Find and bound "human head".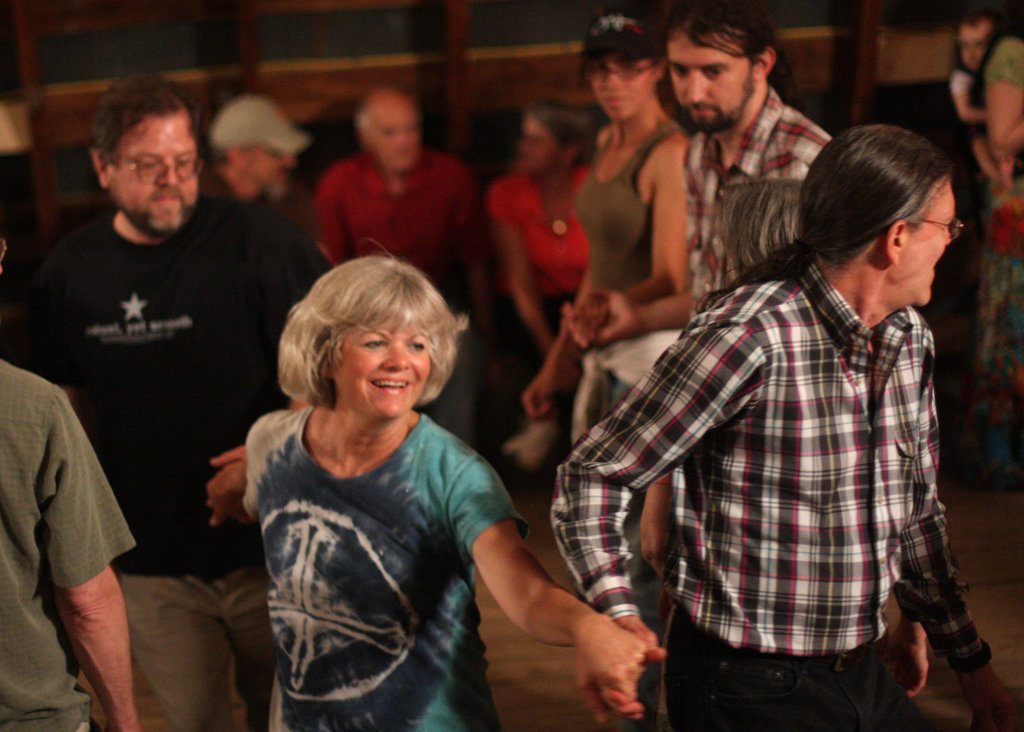
Bound: 204 94 314 199.
